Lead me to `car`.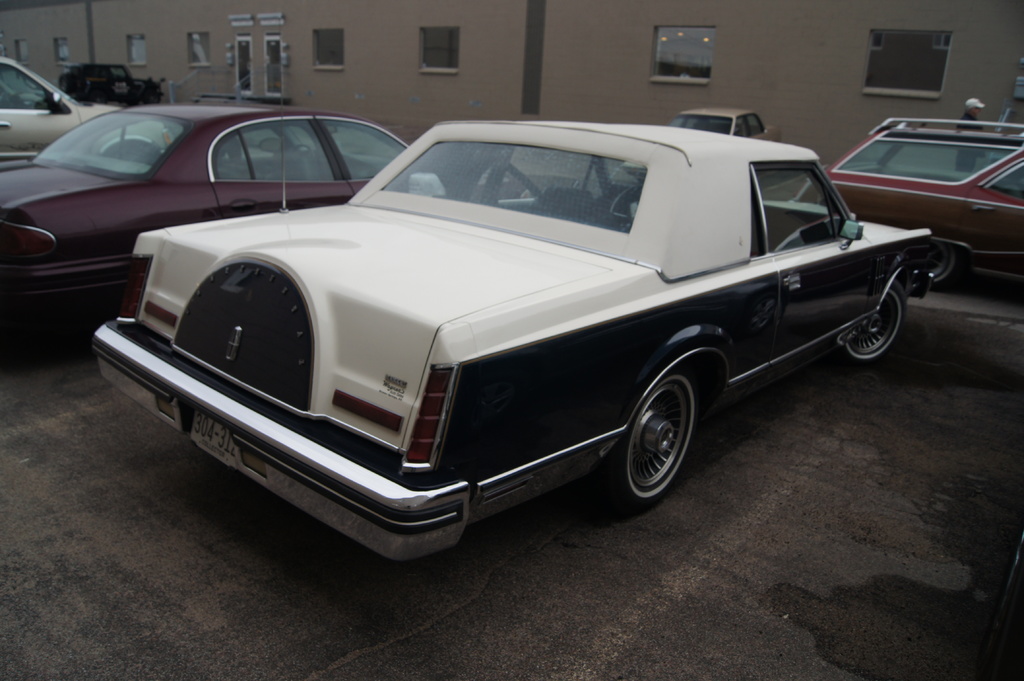
Lead to box=[762, 113, 1023, 285].
